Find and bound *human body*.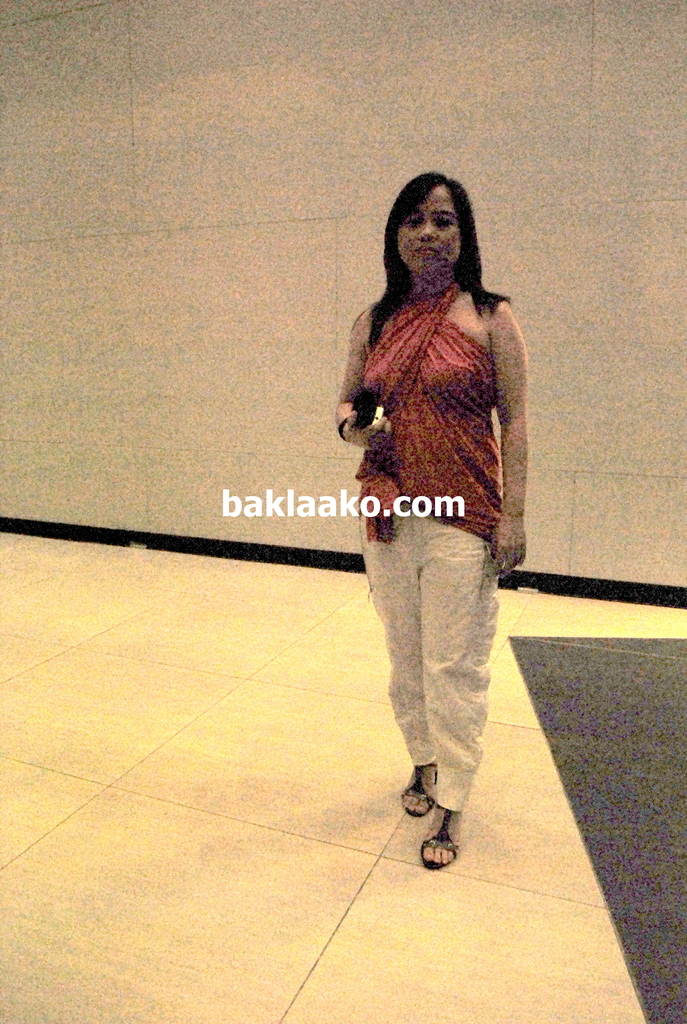
Bound: [x1=340, y1=159, x2=529, y2=861].
